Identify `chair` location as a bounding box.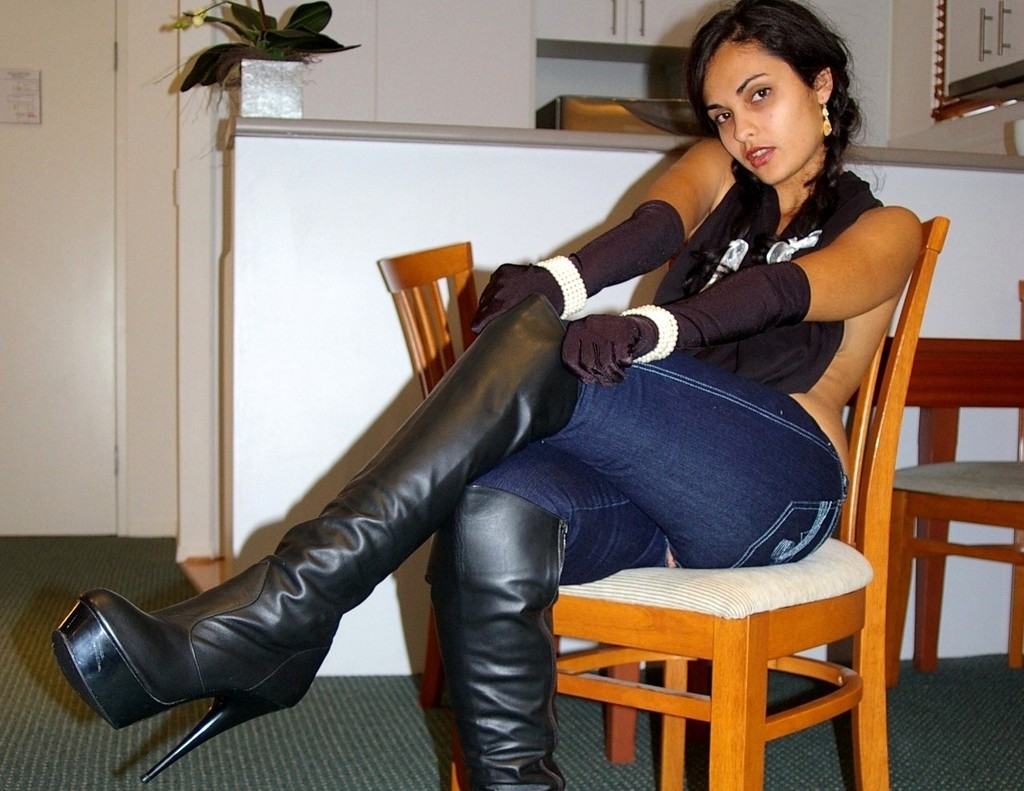
bbox=[885, 284, 1023, 685].
